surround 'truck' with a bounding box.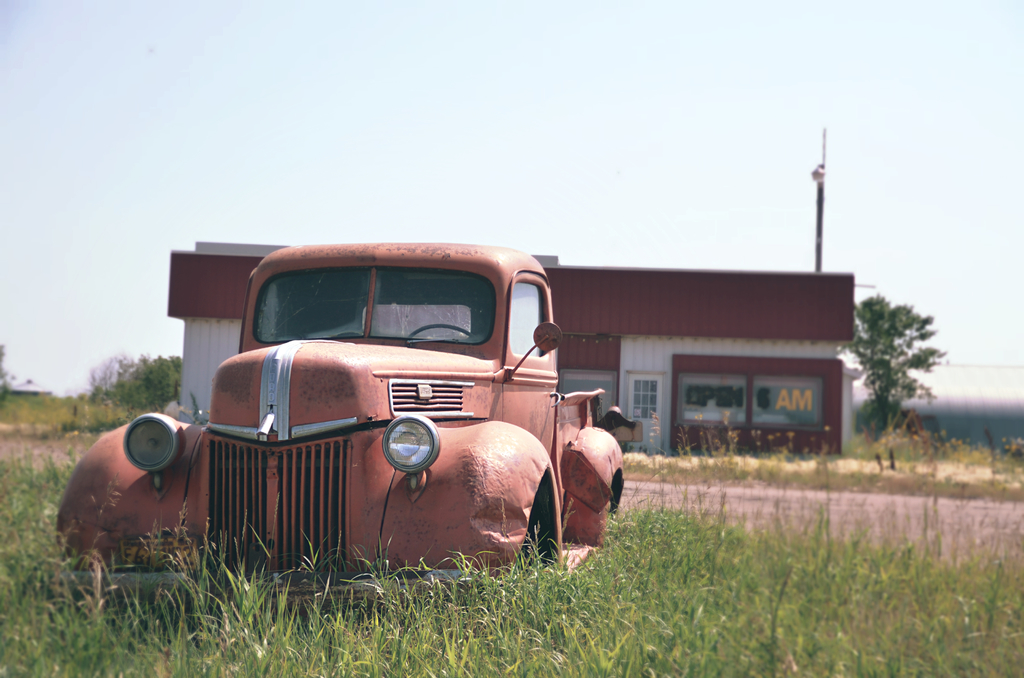
(66,233,808,585).
